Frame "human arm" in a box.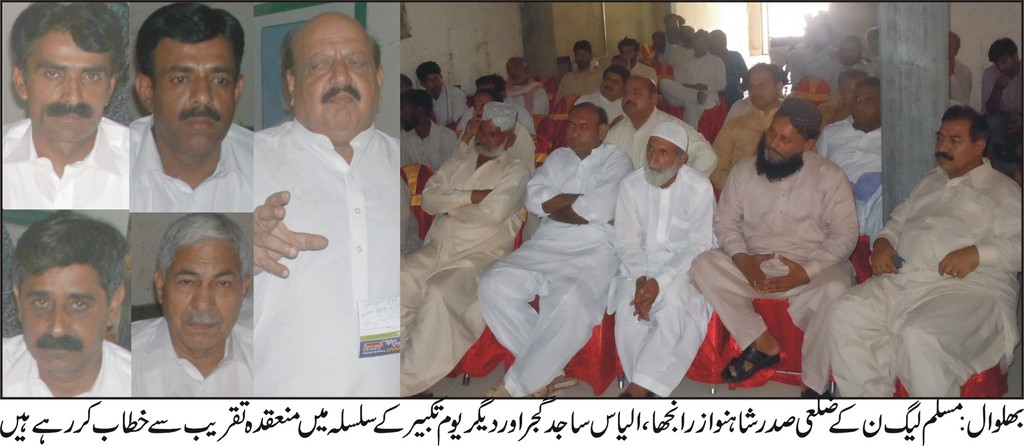
771 181 850 280.
